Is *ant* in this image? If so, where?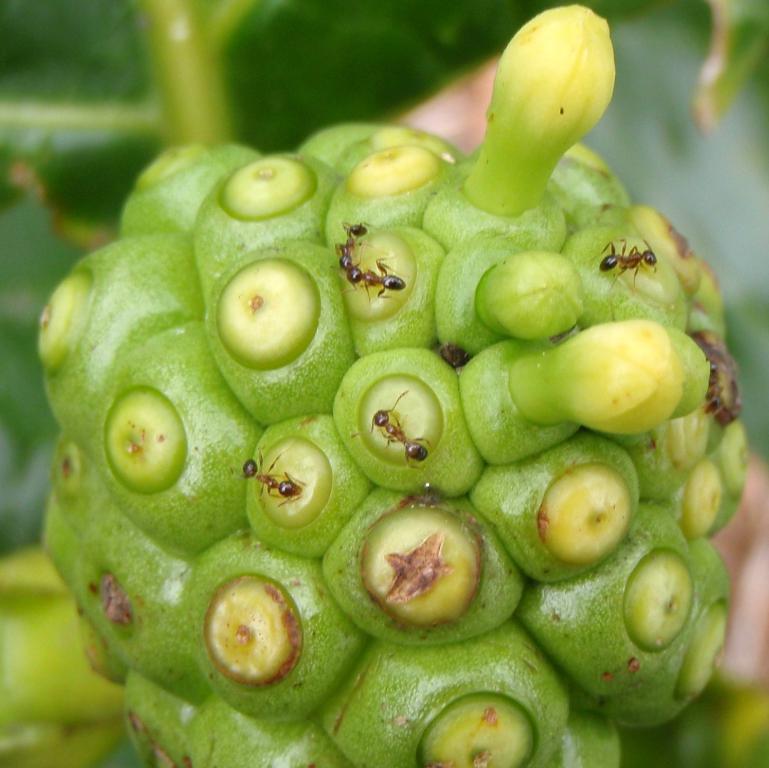
Yes, at bbox=[329, 214, 378, 261].
